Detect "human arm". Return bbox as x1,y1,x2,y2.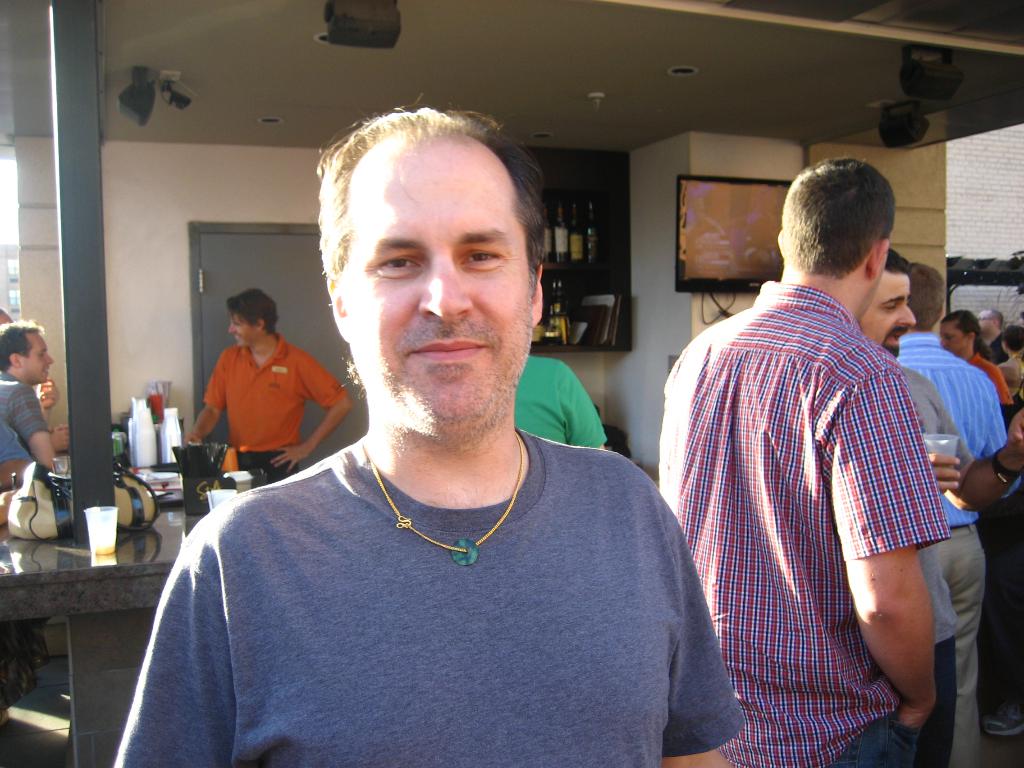
31,378,56,410.
